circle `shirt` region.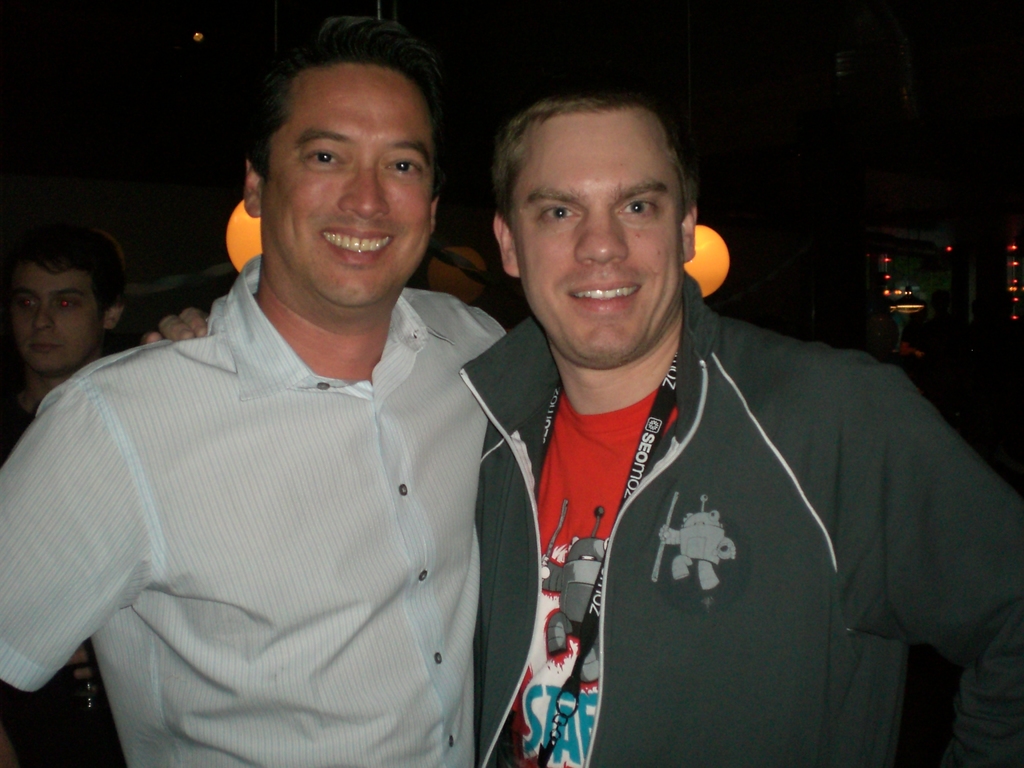
Region: pyautogui.locateOnScreen(6, 233, 531, 743).
